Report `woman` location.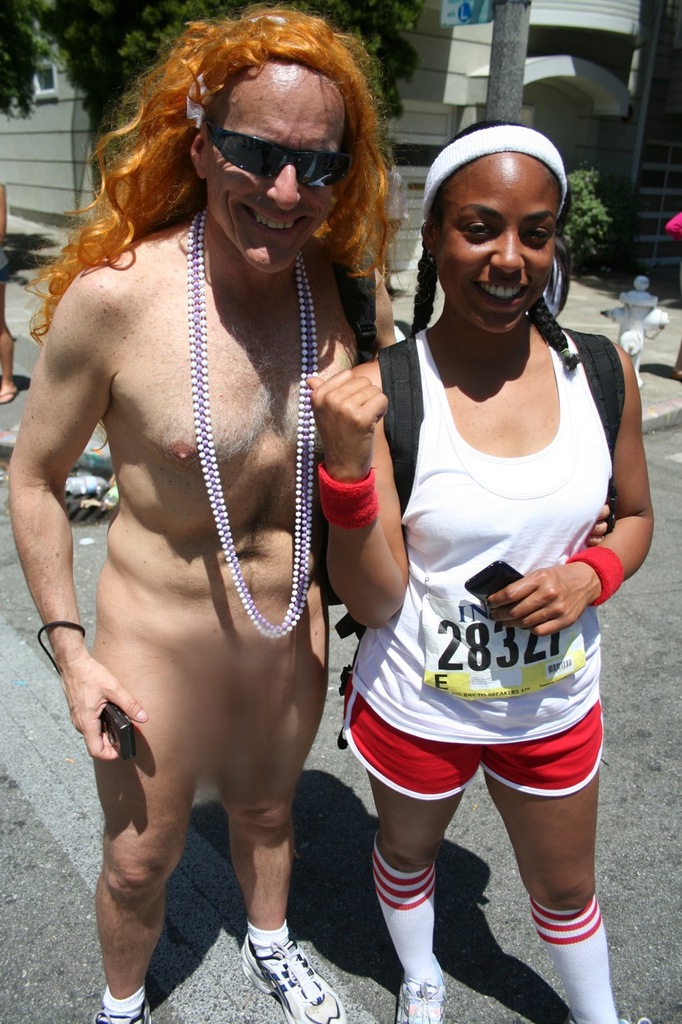
Report: (left=270, top=101, right=641, bottom=999).
